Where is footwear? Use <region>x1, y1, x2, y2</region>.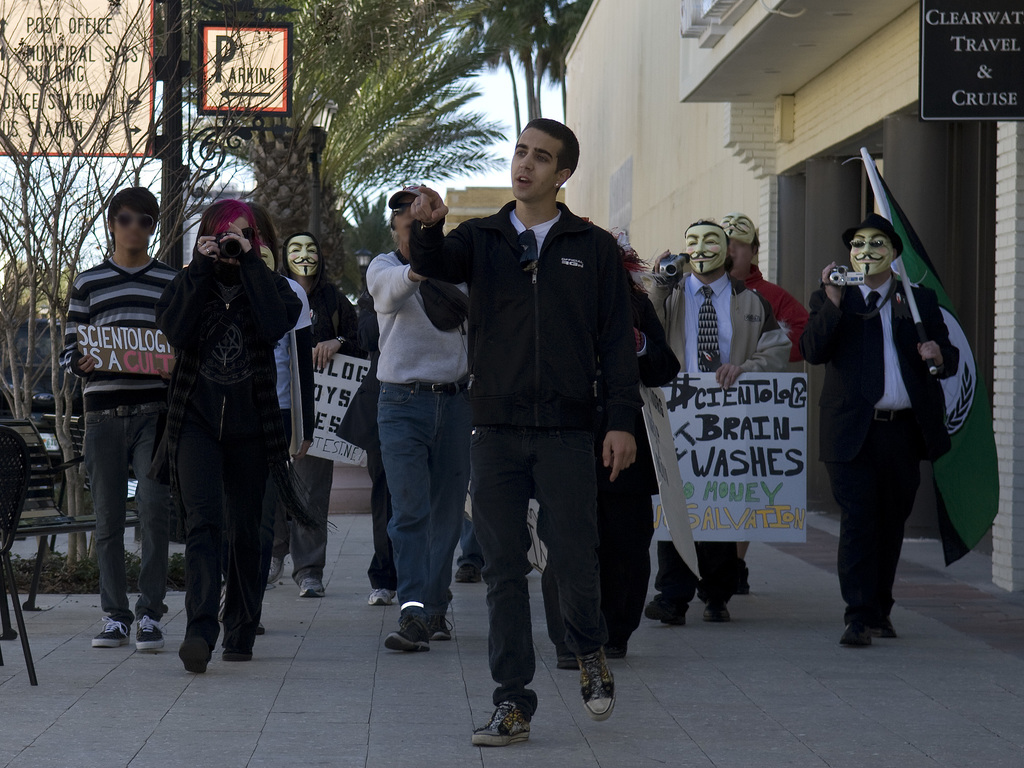
<region>366, 588, 397, 606</region>.
